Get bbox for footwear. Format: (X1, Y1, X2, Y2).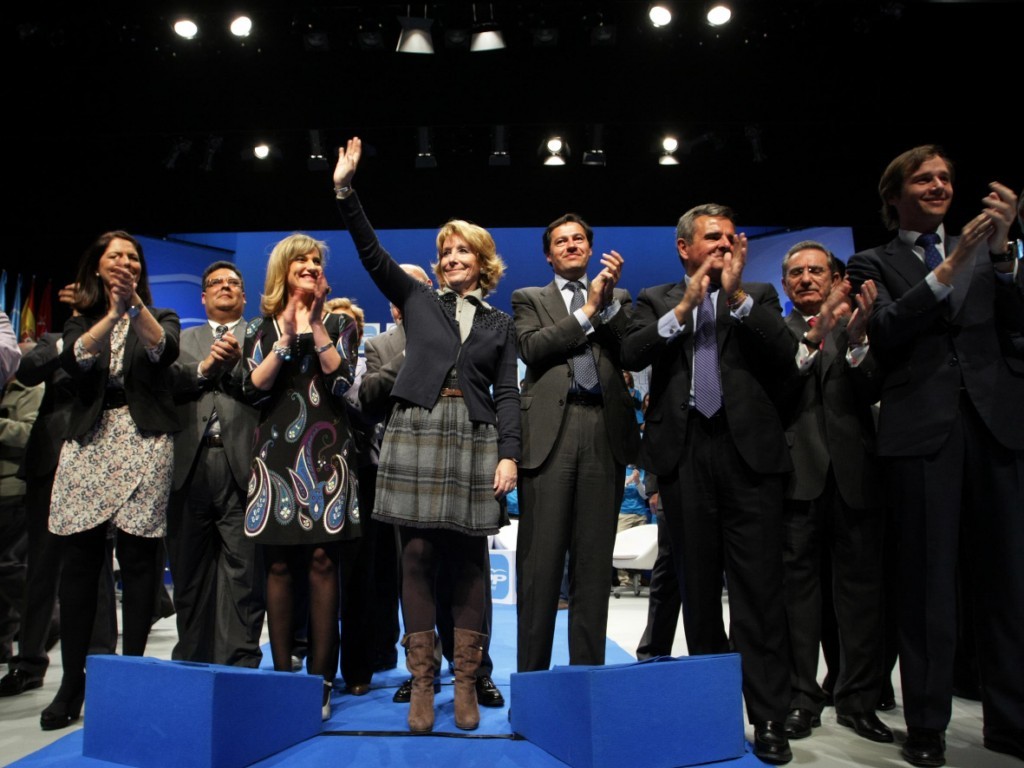
(985, 715, 1023, 764).
